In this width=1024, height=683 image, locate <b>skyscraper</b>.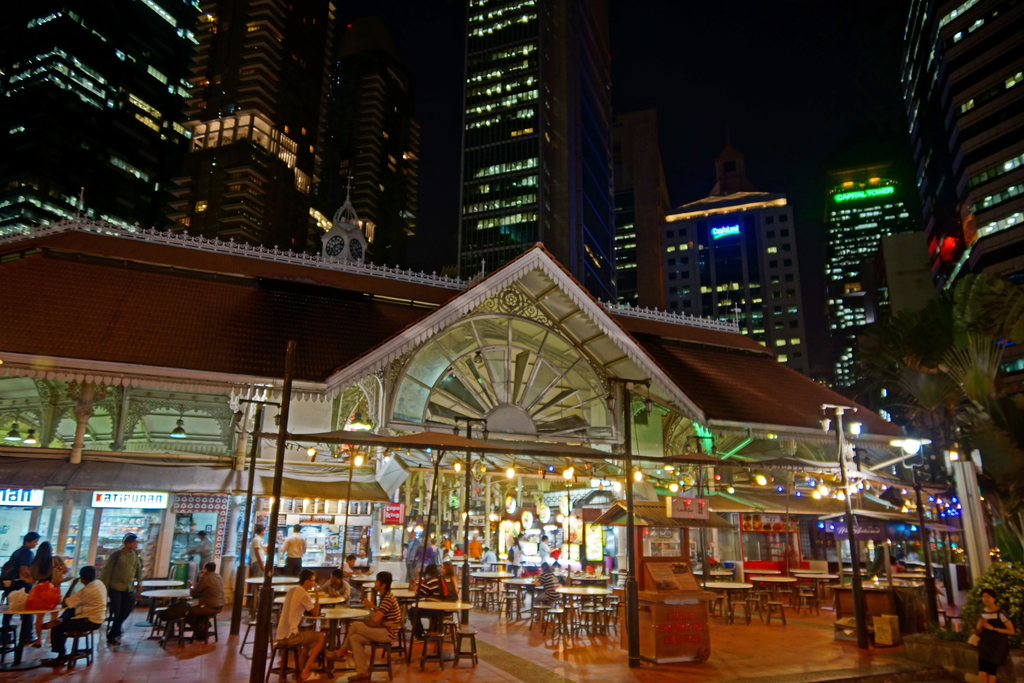
Bounding box: x1=0 y1=0 x2=197 y2=255.
